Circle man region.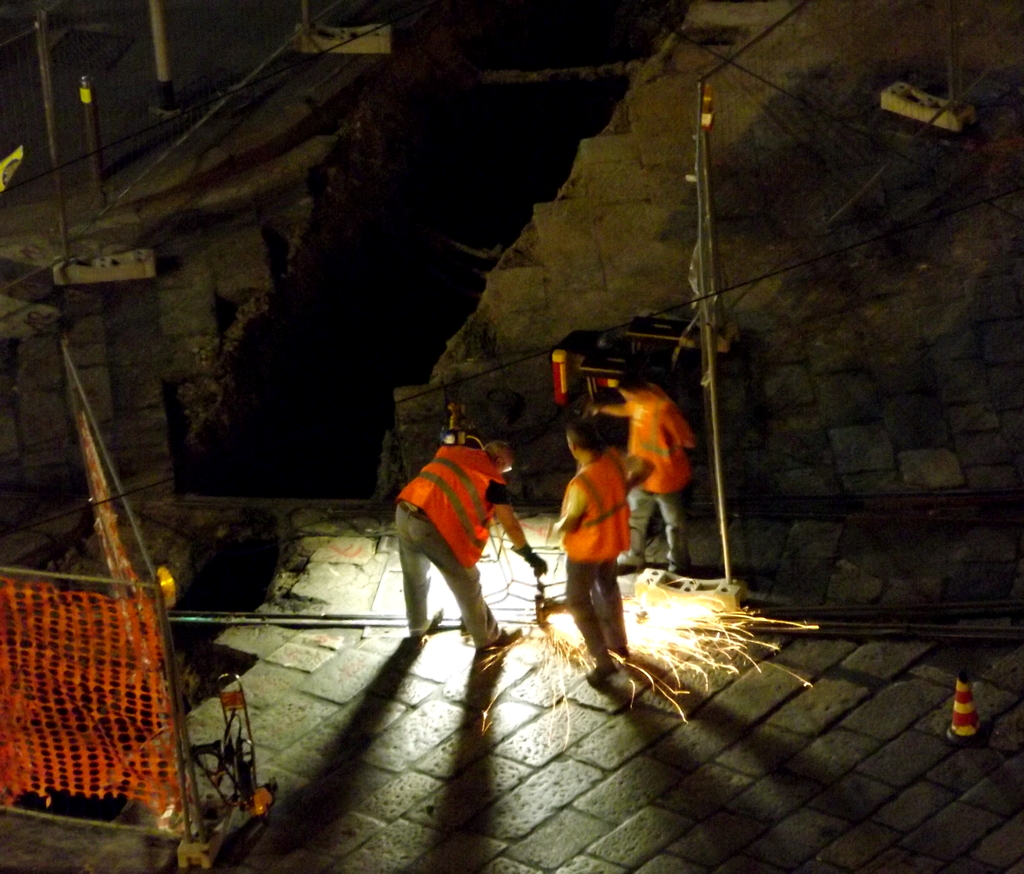
Region: locate(550, 416, 653, 678).
